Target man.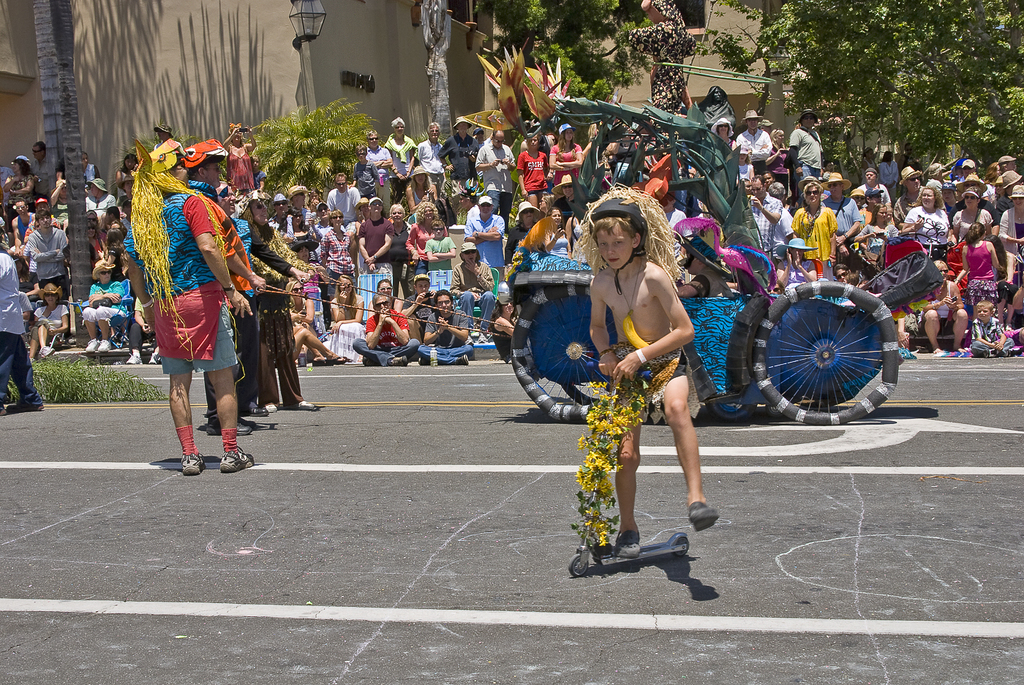
Target region: <bbox>769, 178, 797, 262</bbox>.
